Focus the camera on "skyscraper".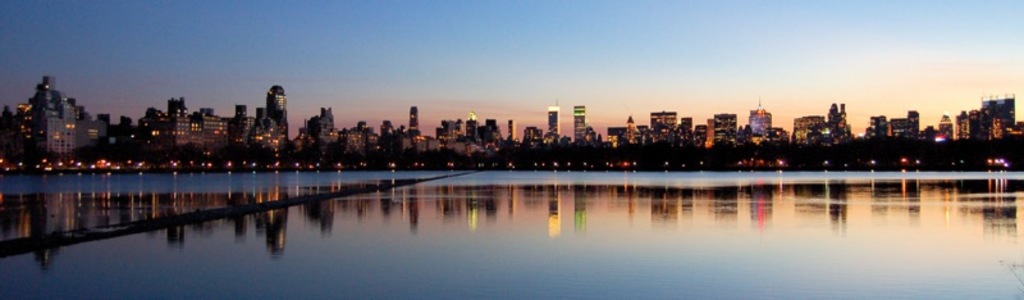
Focus region: bbox=[547, 105, 559, 149].
